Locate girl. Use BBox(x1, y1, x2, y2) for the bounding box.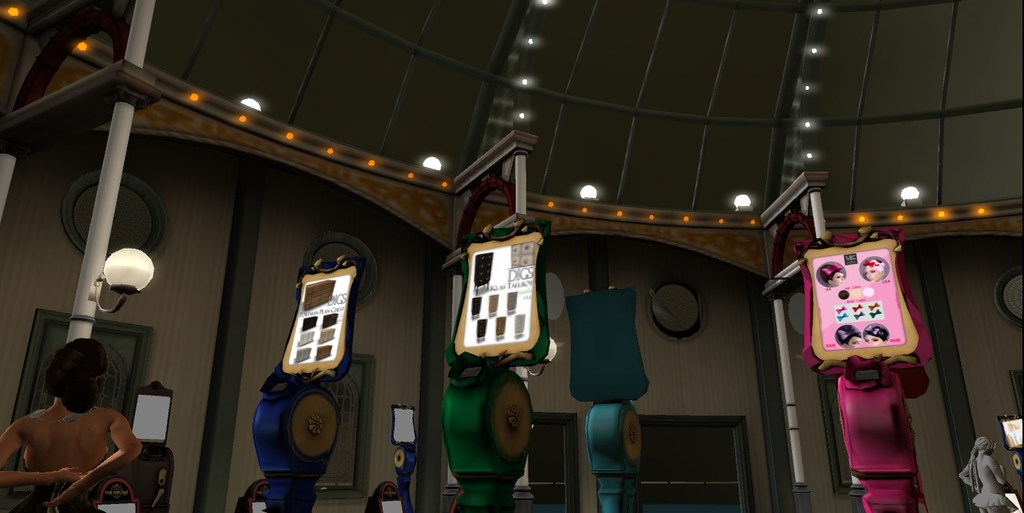
BBox(819, 264, 845, 285).
